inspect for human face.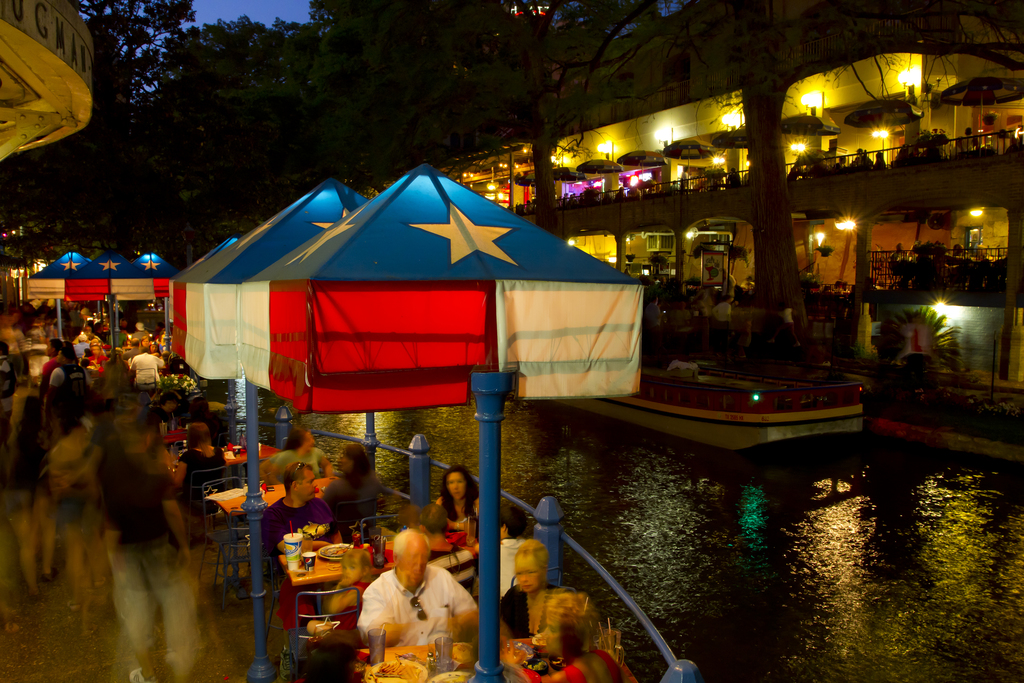
Inspection: left=448, top=468, right=468, bottom=502.
